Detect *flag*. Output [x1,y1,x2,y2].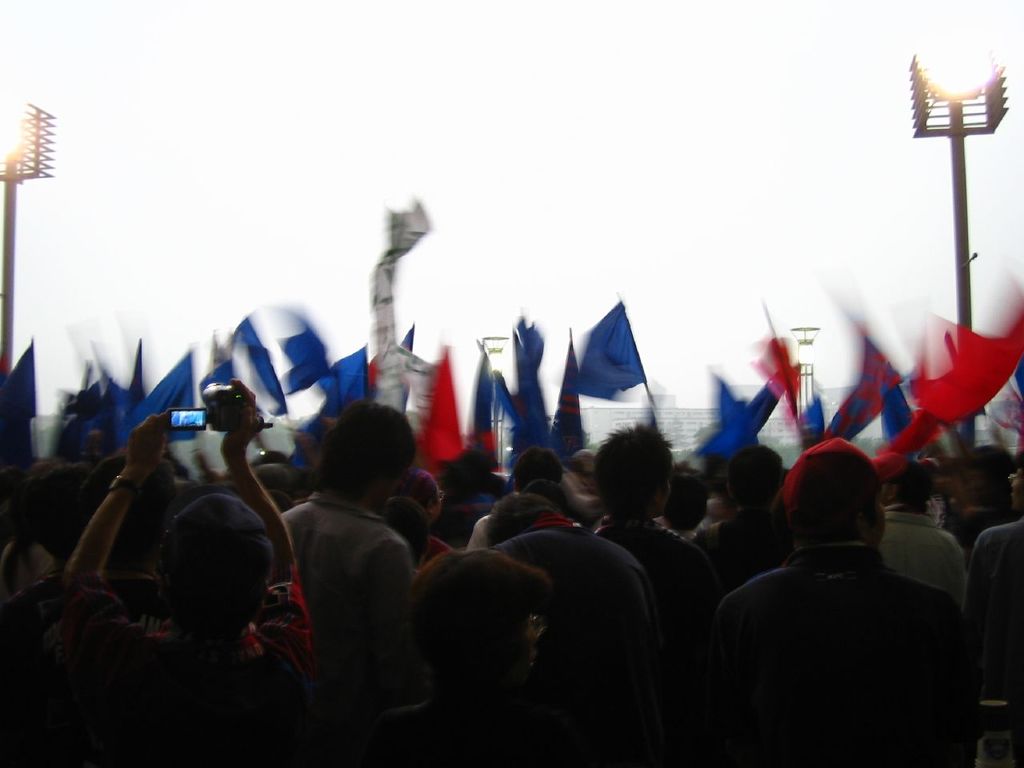
[902,298,1023,430].
